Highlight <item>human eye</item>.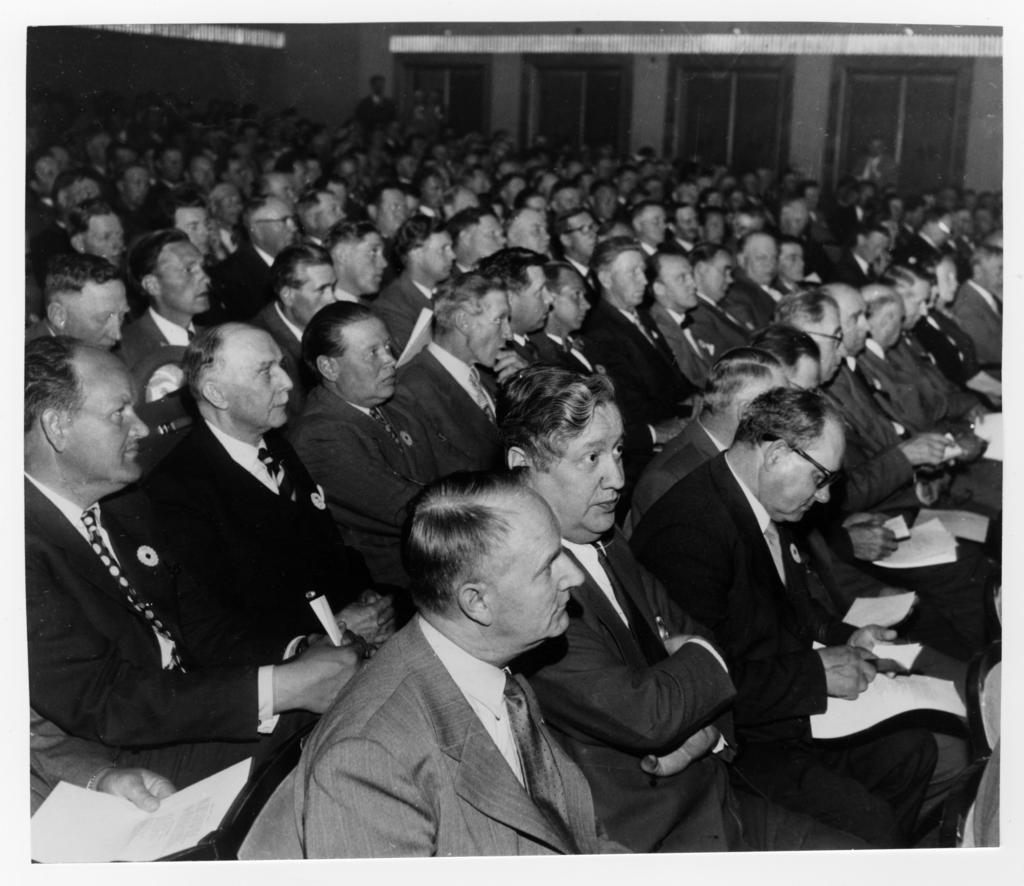
Highlighted region: detection(628, 268, 636, 278).
